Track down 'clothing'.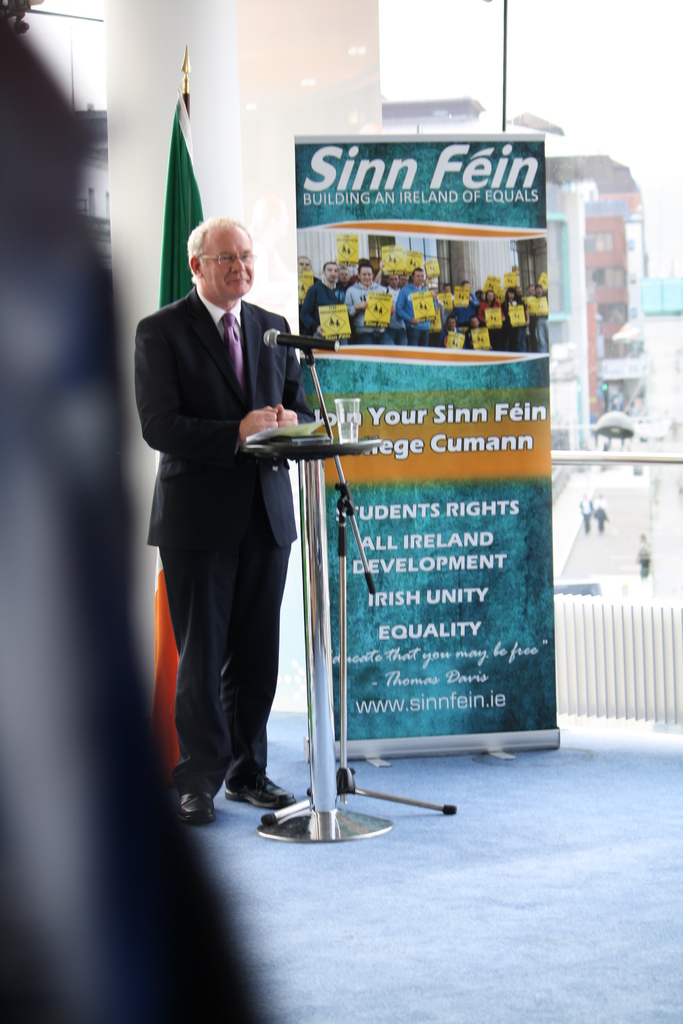
Tracked to (left=476, top=298, right=504, bottom=350).
